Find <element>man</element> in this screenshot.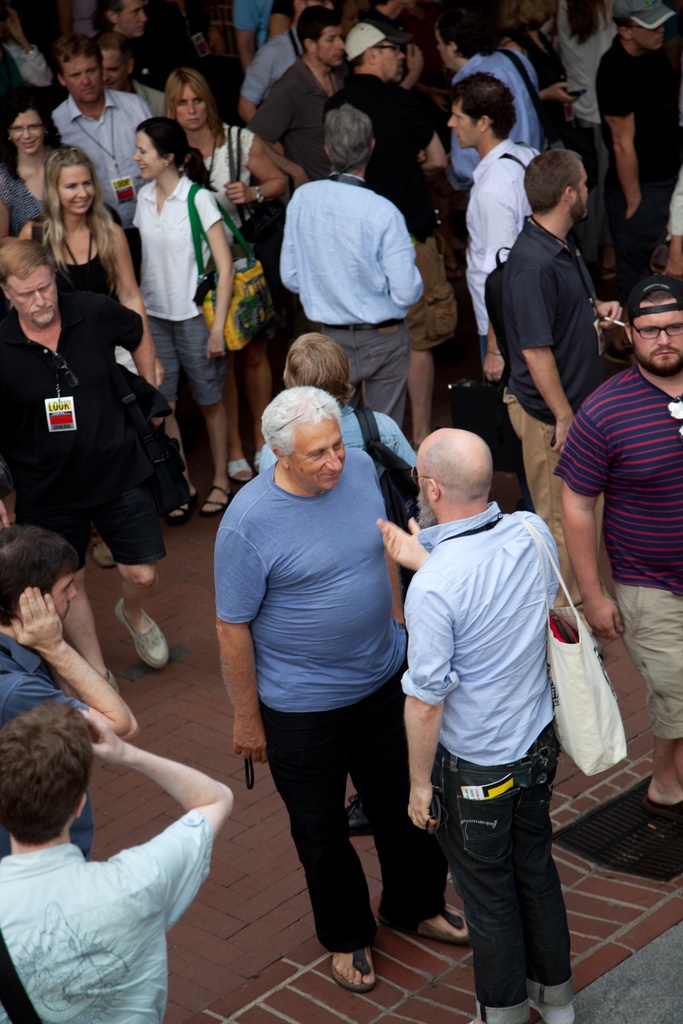
The bounding box for <element>man</element> is <bbox>240, 0, 334, 126</bbox>.
